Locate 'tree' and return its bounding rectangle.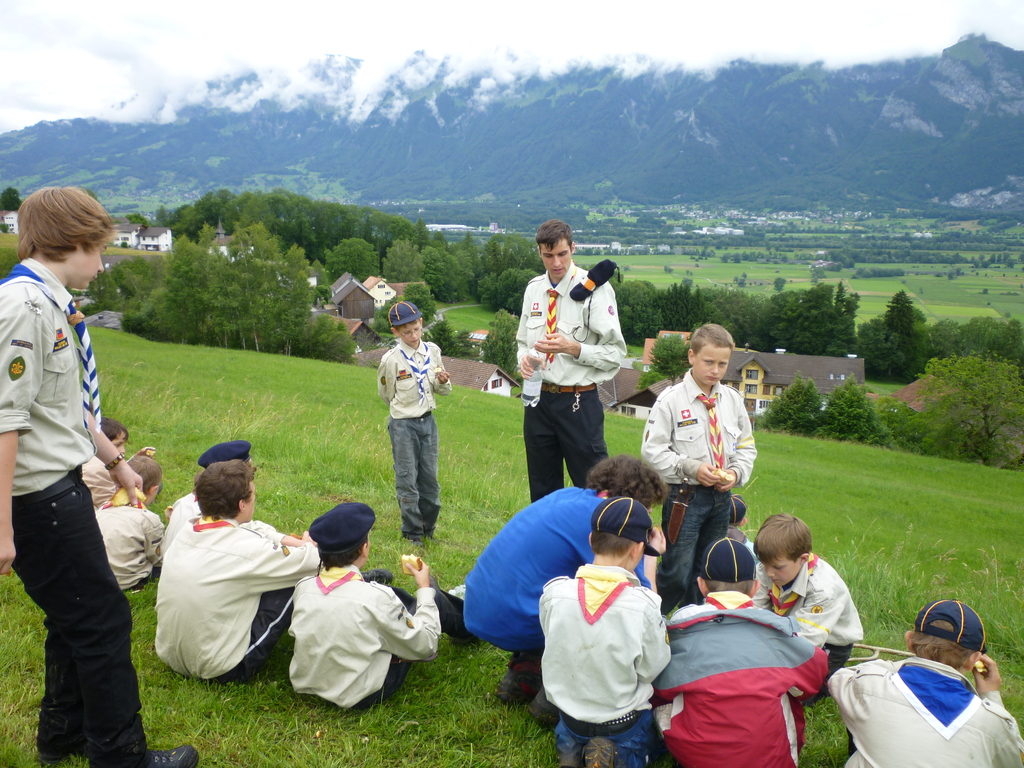
x1=925 y1=311 x2=1023 y2=374.
